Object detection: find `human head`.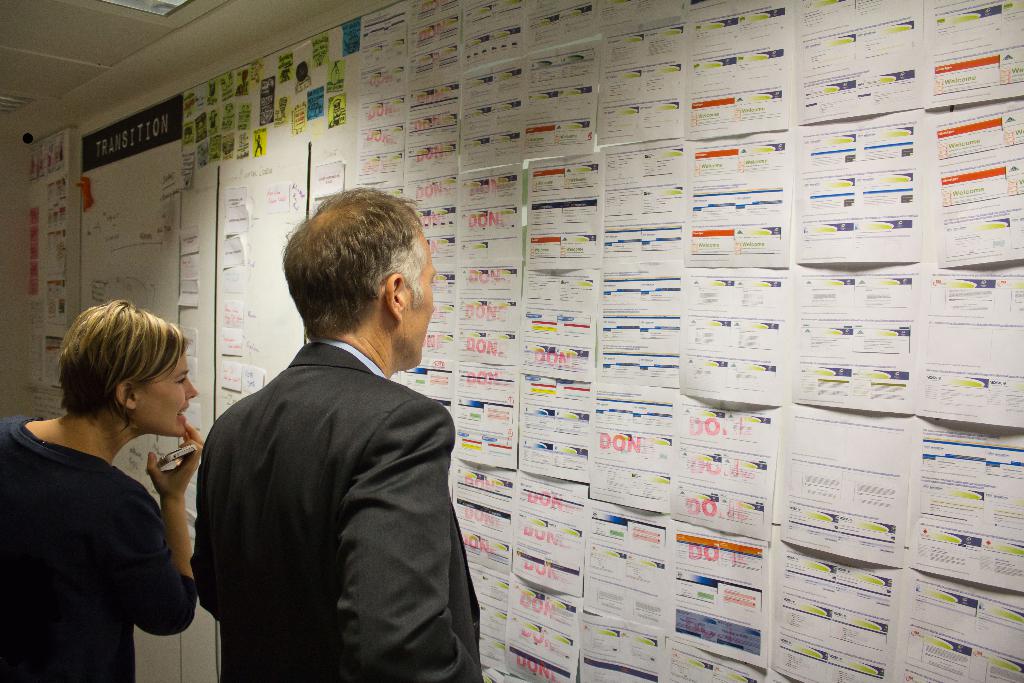
[60,303,199,439].
